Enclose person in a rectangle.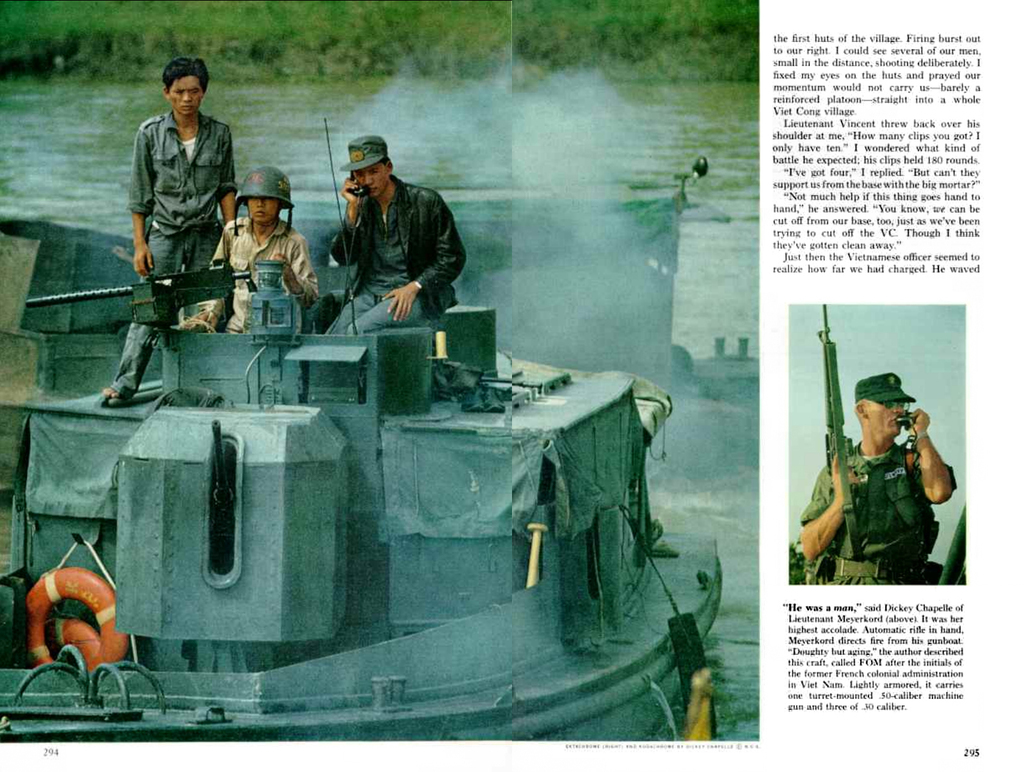
left=812, top=353, right=945, bottom=600.
